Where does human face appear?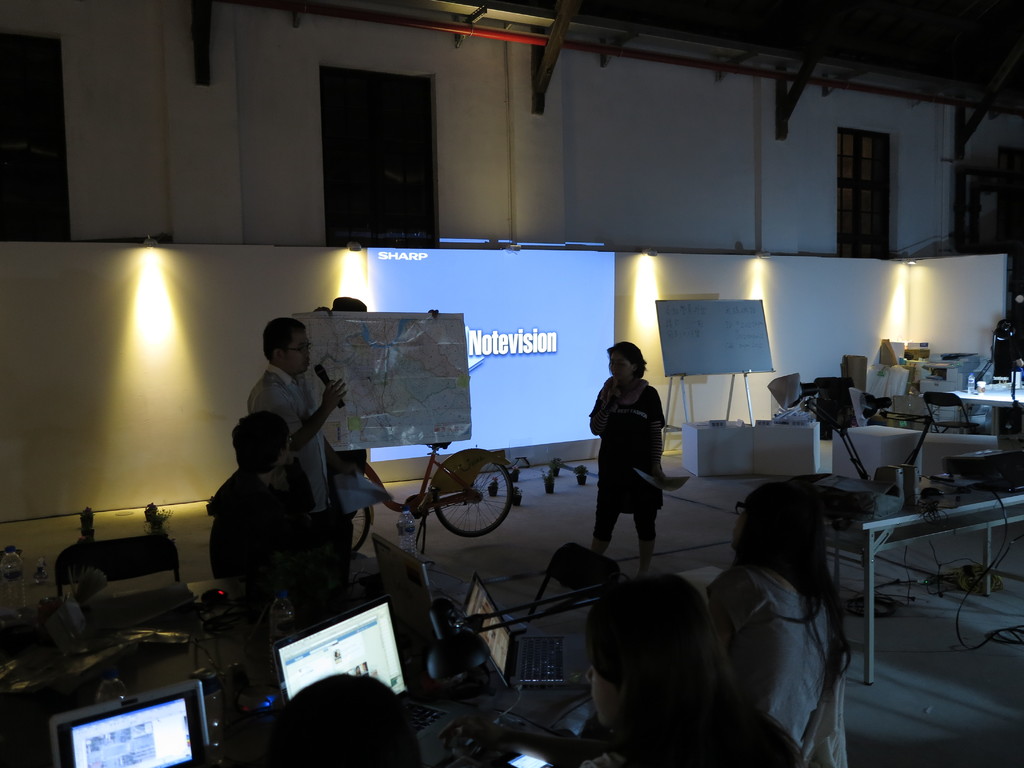
Appears at {"left": 285, "top": 330, "right": 309, "bottom": 373}.
